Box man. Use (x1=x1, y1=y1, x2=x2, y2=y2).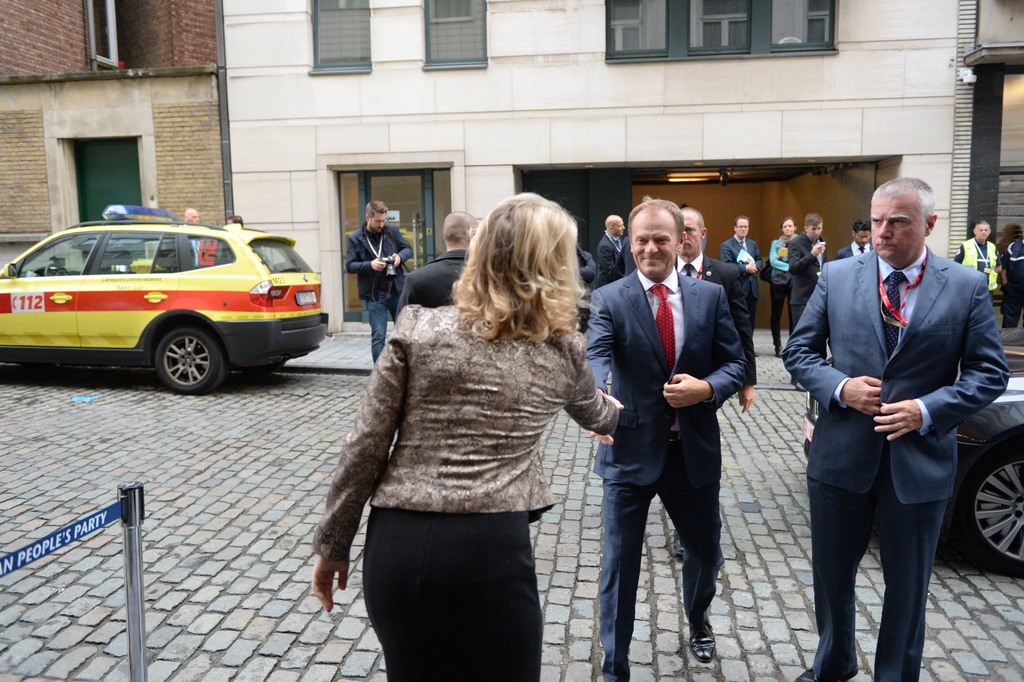
(x1=676, y1=207, x2=756, y2=564).
